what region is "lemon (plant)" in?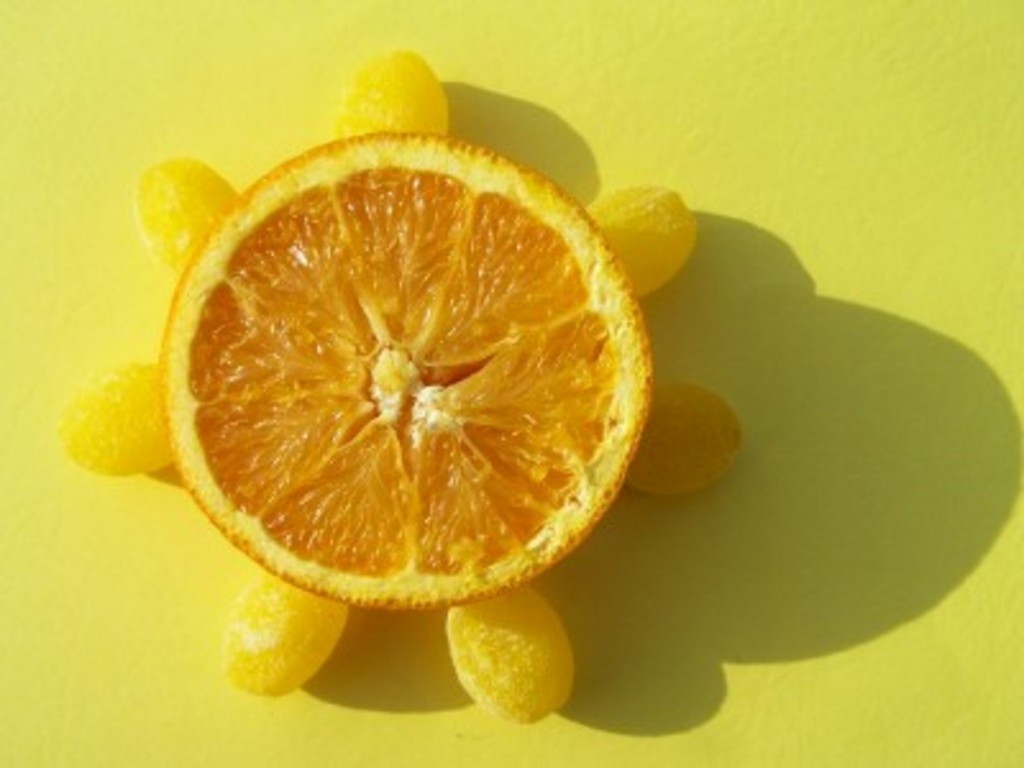
pyautogui.locateOnScreen(151, 131, 643, 609).
